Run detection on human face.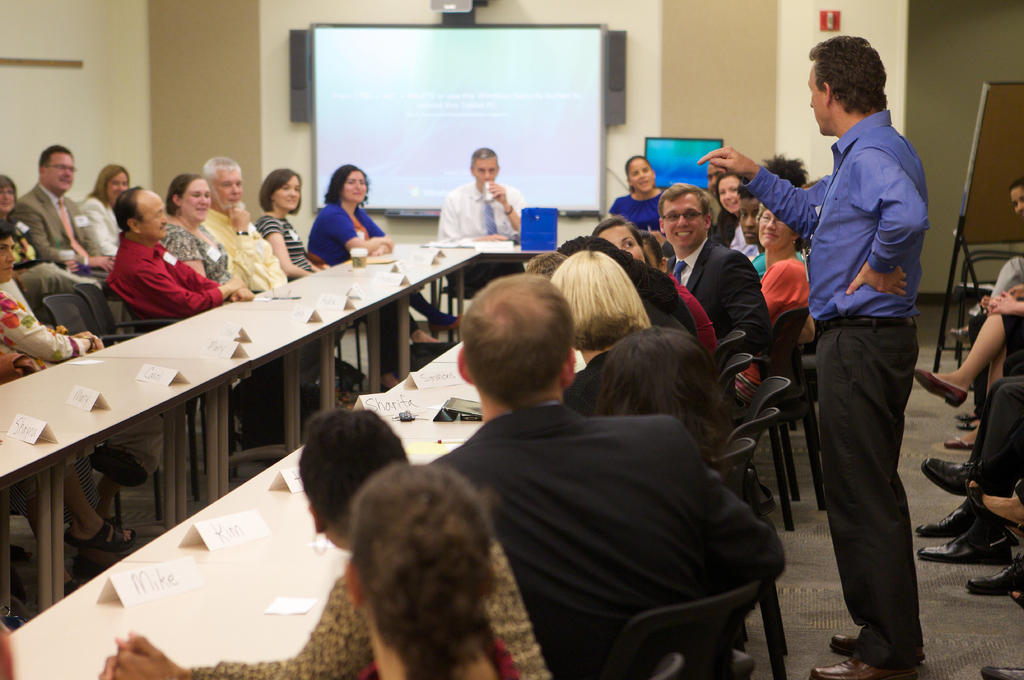
Result: Rect(741, 196, 761, 243).
